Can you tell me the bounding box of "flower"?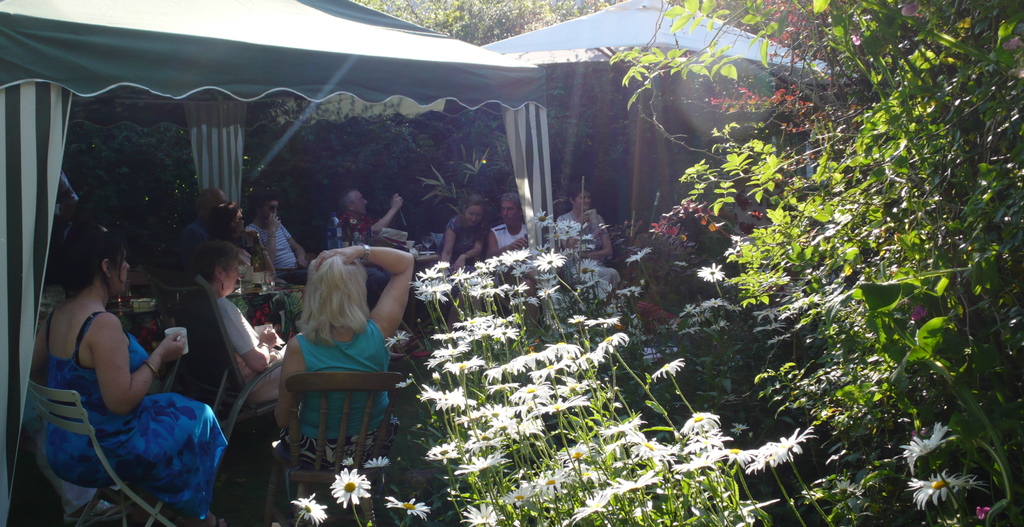
(left=387, top=493, right=431, bottom=522).
